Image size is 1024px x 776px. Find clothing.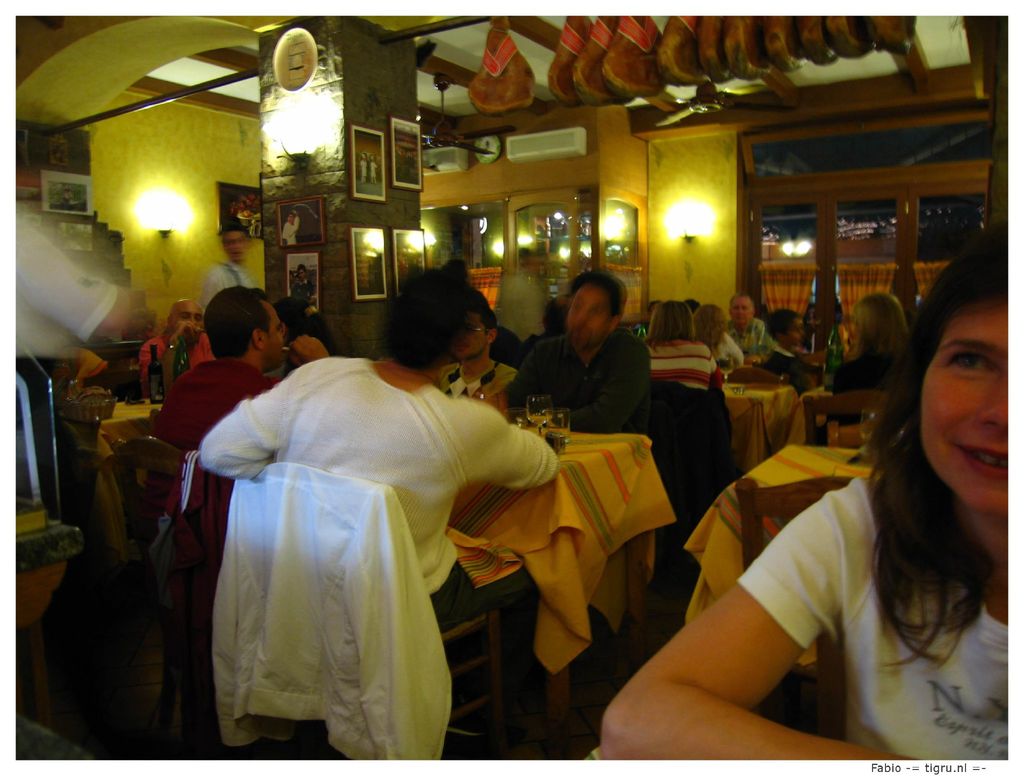
region(517, 338, 657, 437).
